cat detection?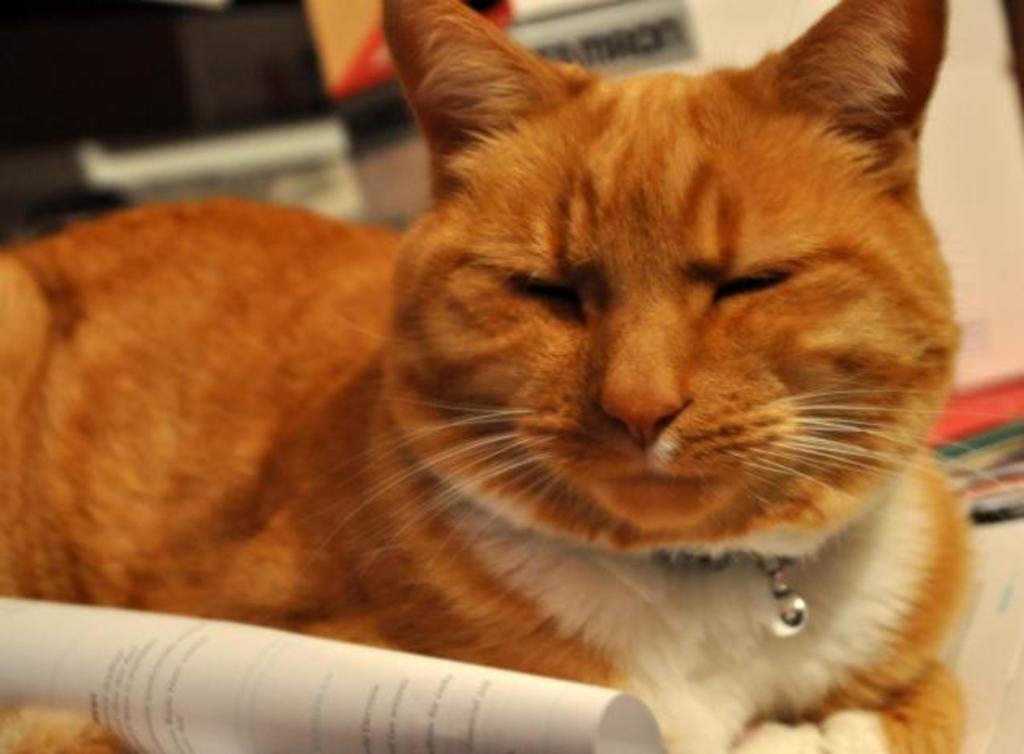
0/0/1022/752
